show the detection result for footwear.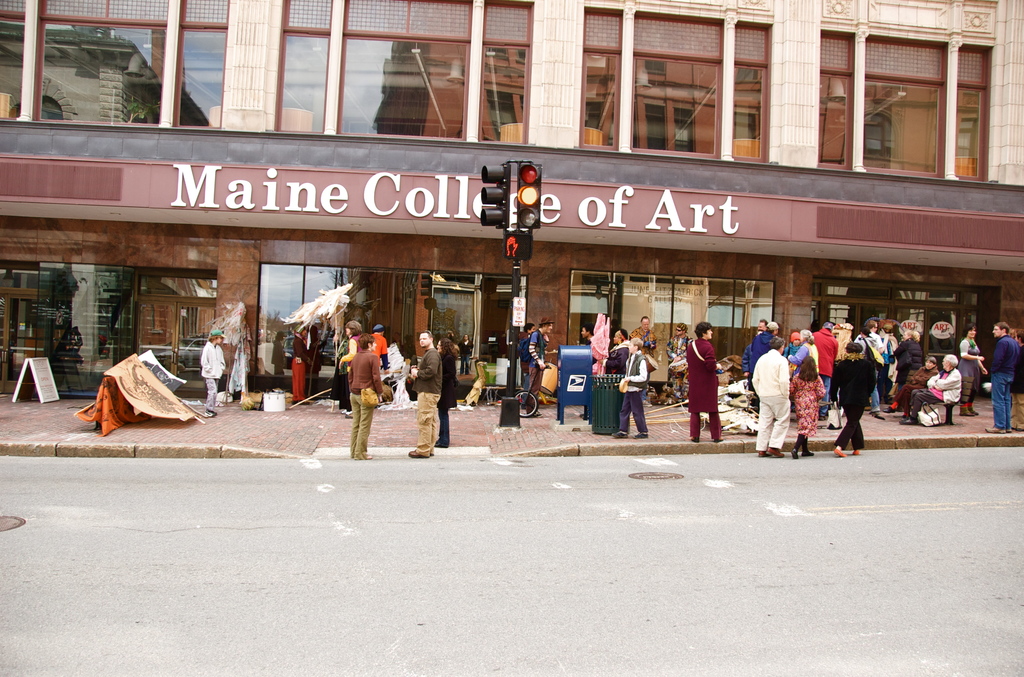
767:445:785:459.
